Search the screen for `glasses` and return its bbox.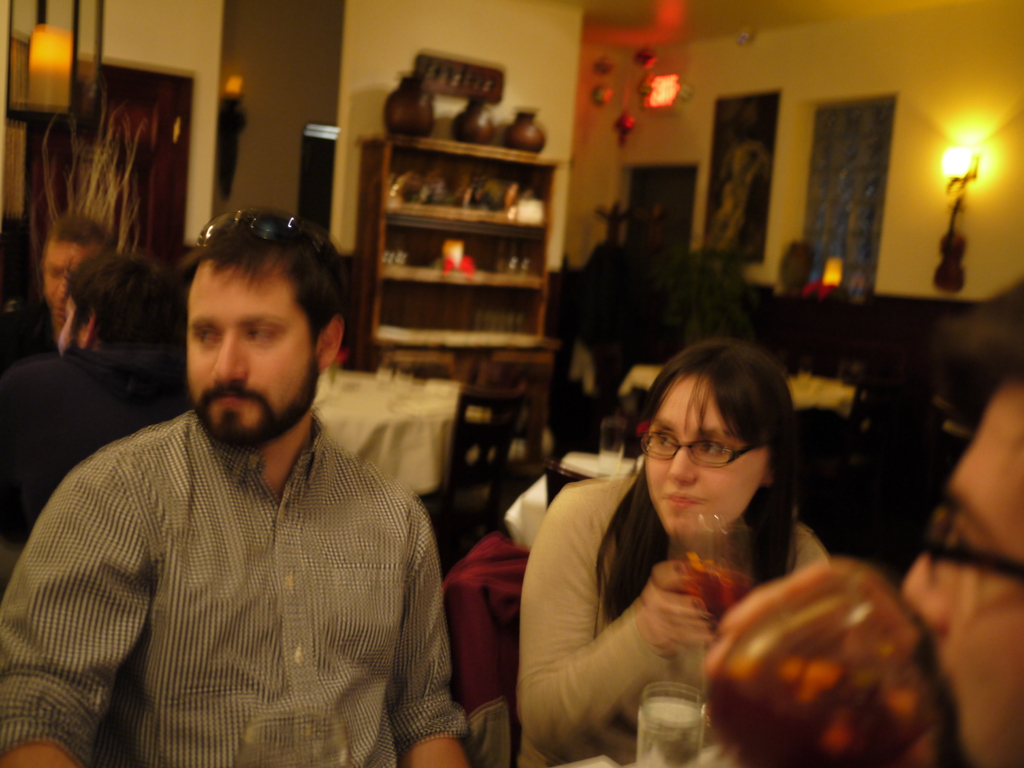
Found: 636,434,764,467.
